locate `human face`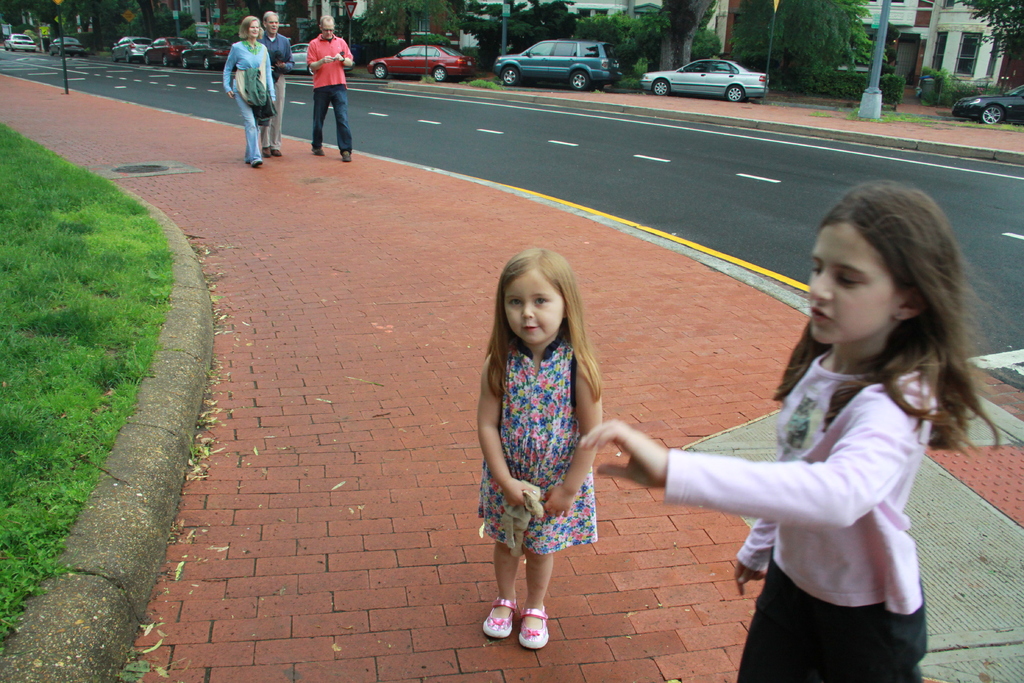
(left=812, top=225, right=894, bottom=347)
